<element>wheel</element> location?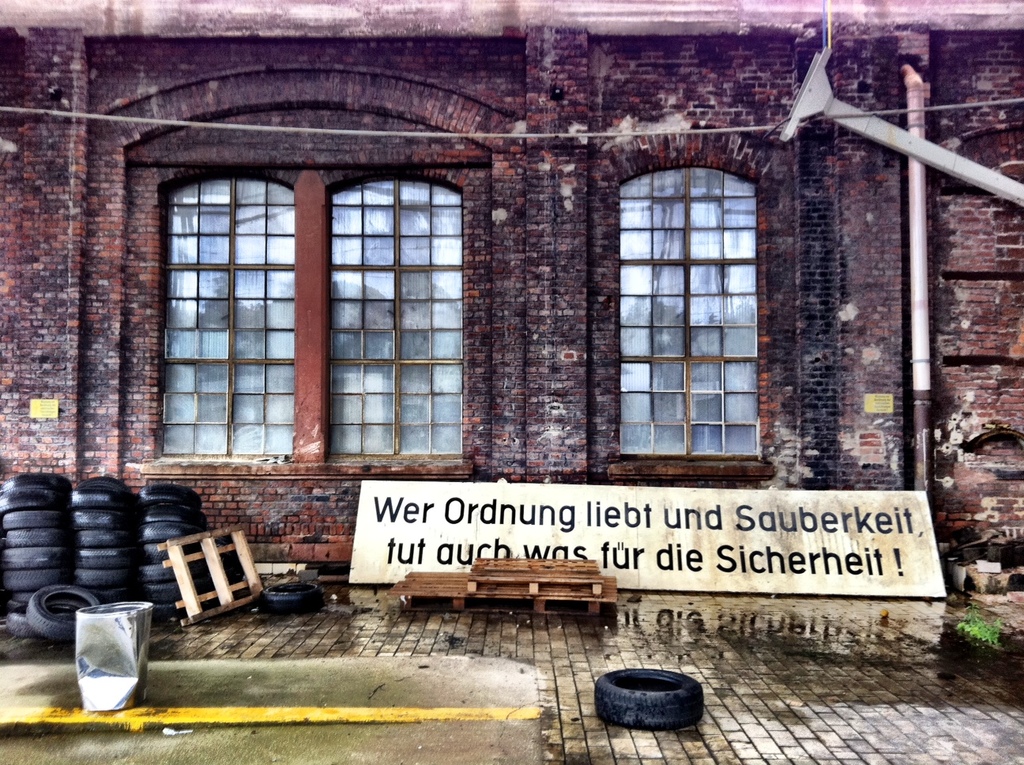
bbox=(593, 669, 703, 733)
